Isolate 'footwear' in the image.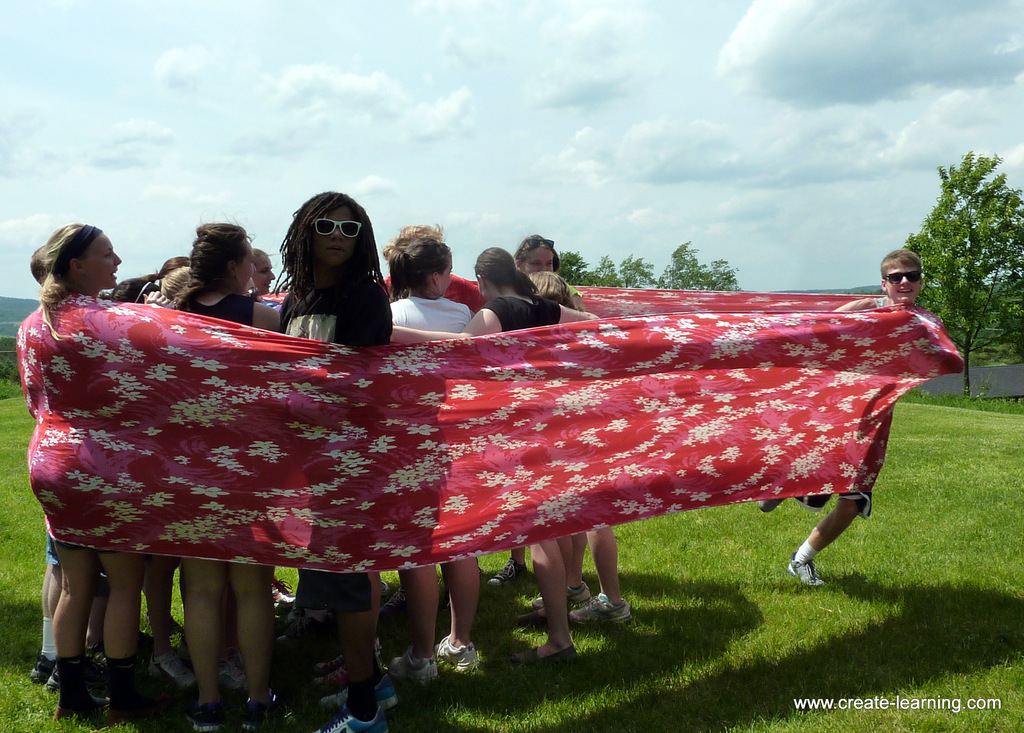
Isolated region: <region>751, 497, 790, 513</region>.
